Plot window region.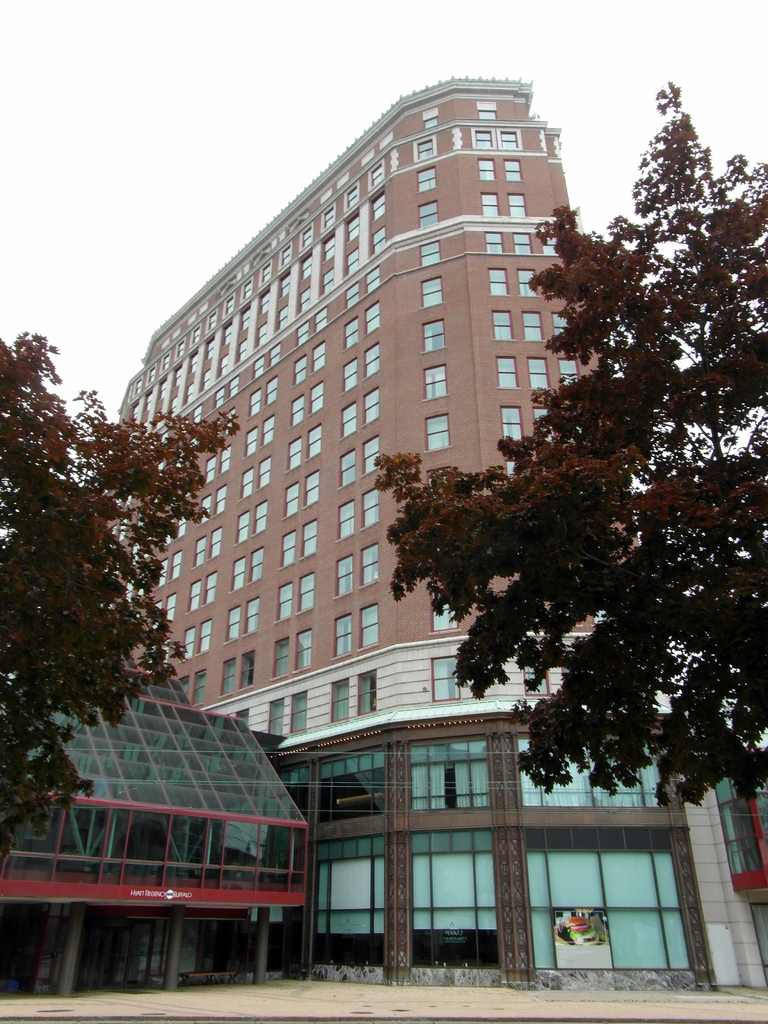
Plotted at 165, 591, 177, 620.
